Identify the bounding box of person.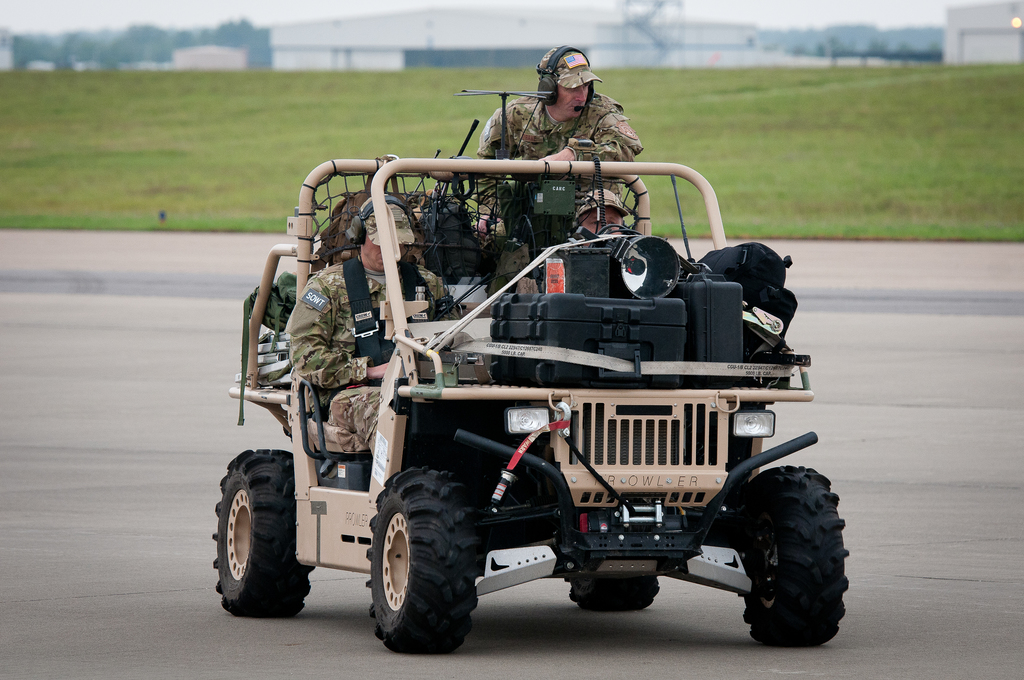
locate(481, 46, 660, 269).
